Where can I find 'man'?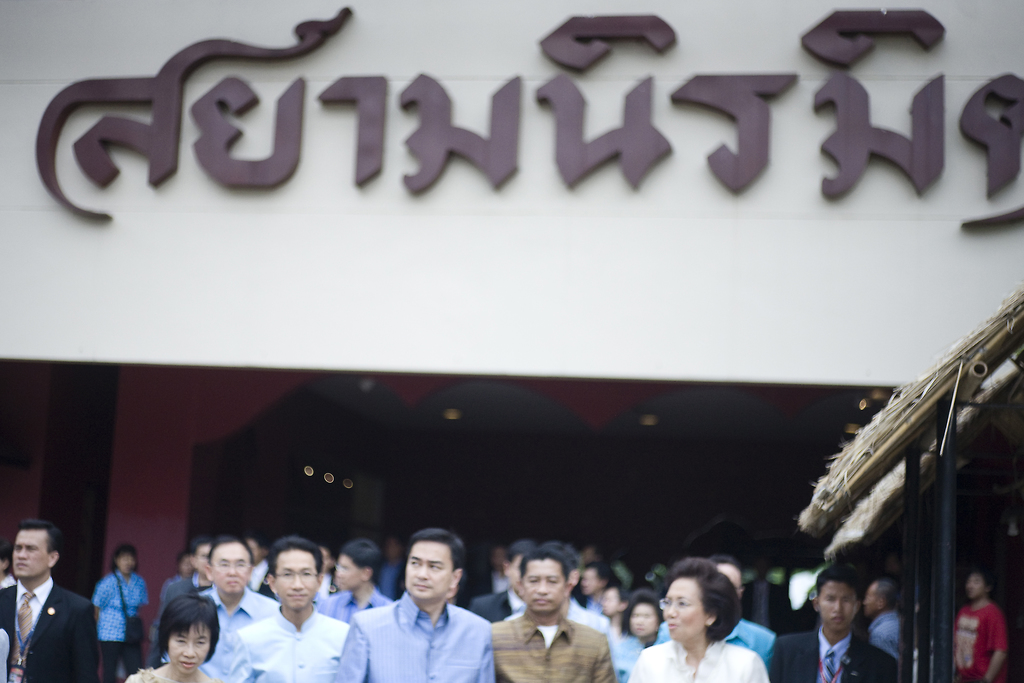
You can find it at left=355, top=542, right=499, bottom=682.
